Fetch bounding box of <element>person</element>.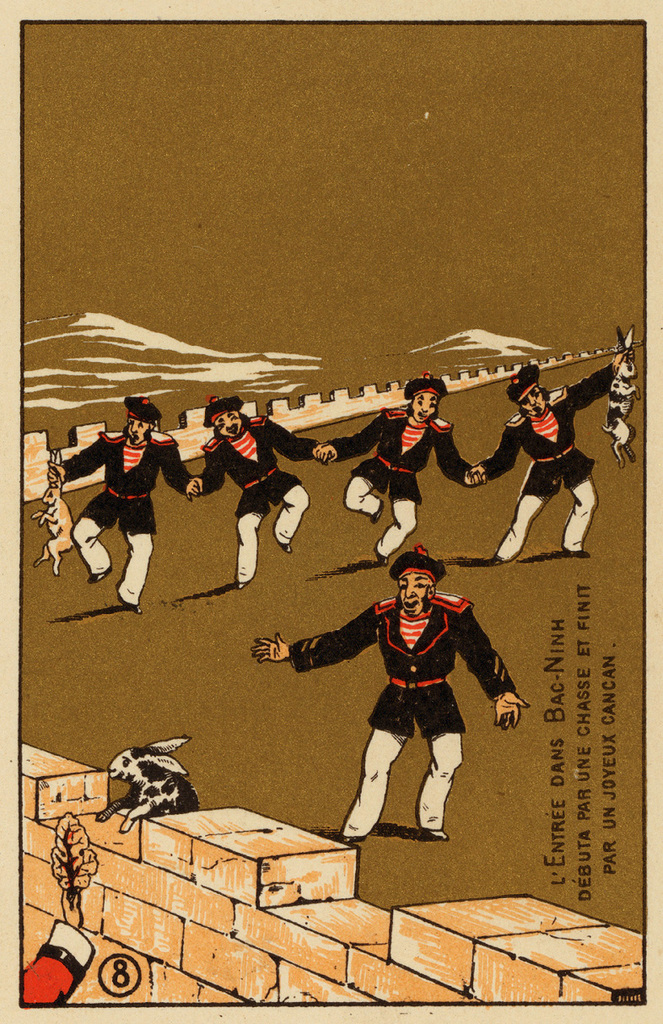
Bbox: 273,550,532,841.
